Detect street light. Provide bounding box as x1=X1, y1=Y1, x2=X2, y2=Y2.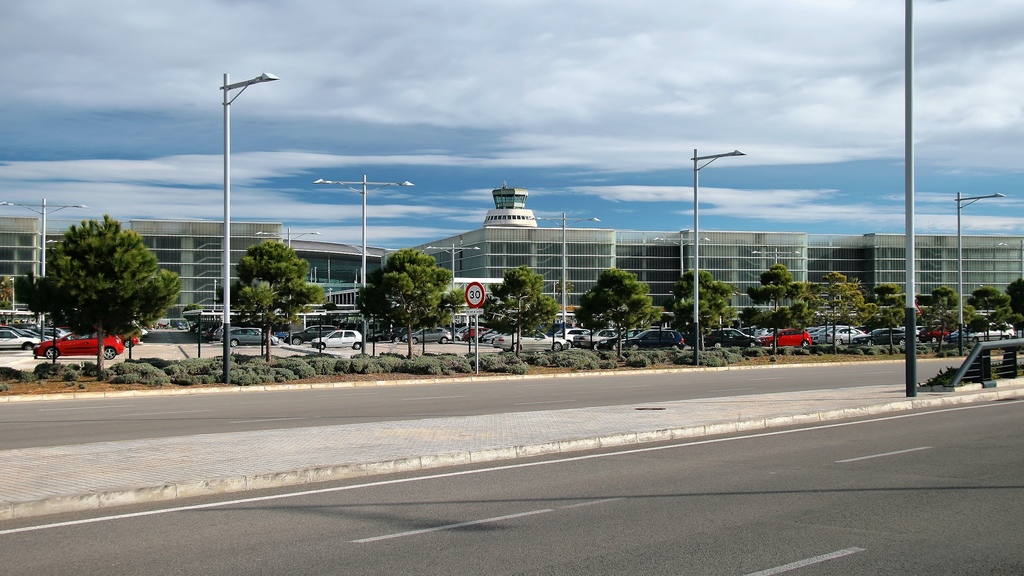
x1=529, y1=212, x2=596, y2=334.
